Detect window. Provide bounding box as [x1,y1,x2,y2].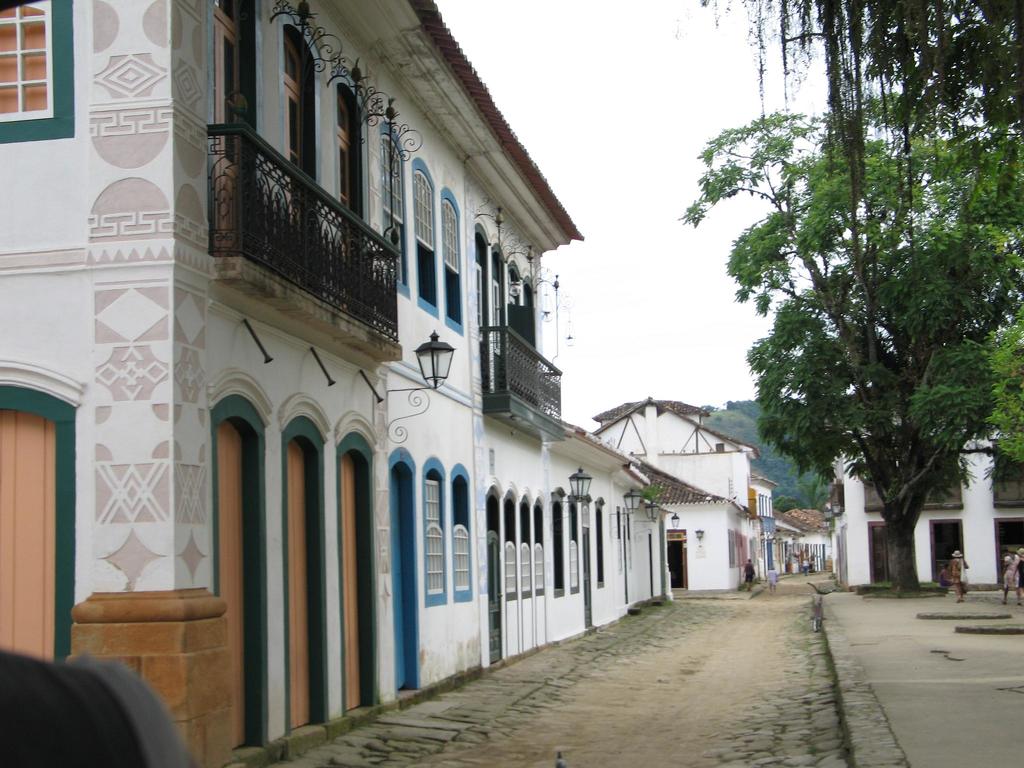
[550,484,564,598].
